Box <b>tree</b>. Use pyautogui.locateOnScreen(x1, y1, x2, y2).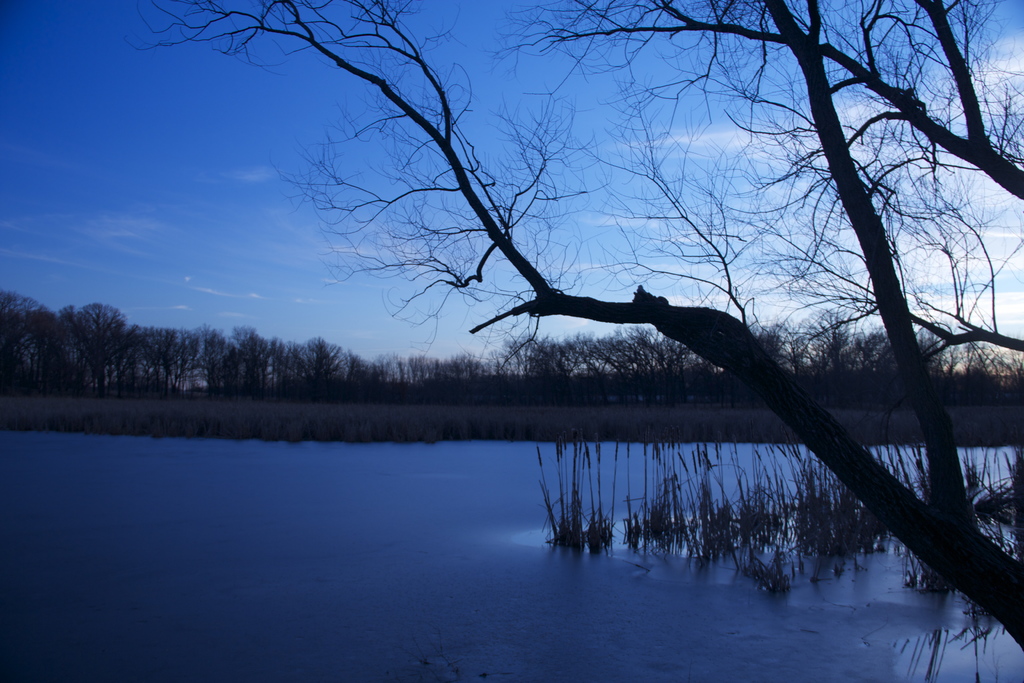
pyautogui.locateOnScreen(250, 0, 995, 582).
